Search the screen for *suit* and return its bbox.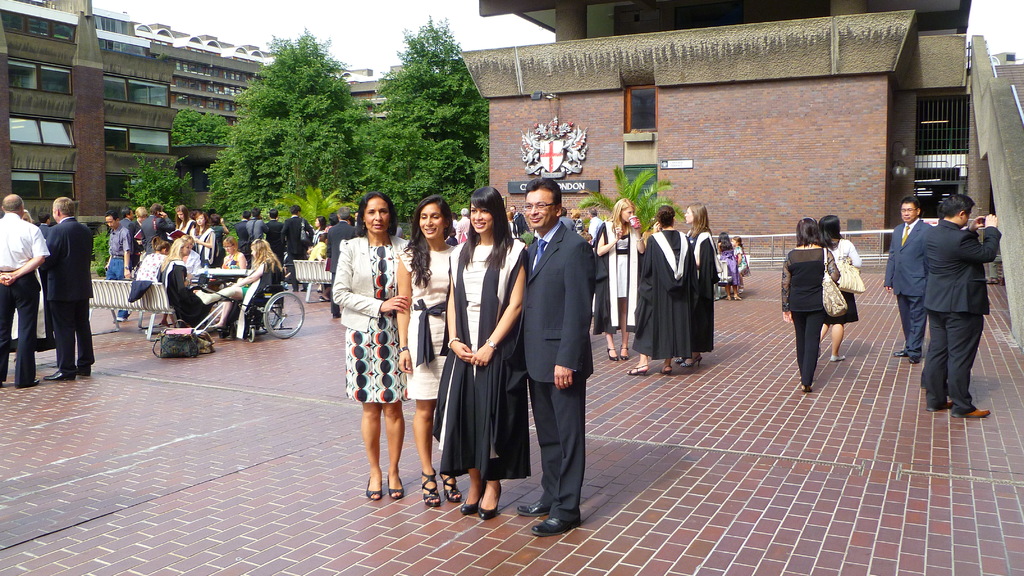
Found: 127 218 139 269.
